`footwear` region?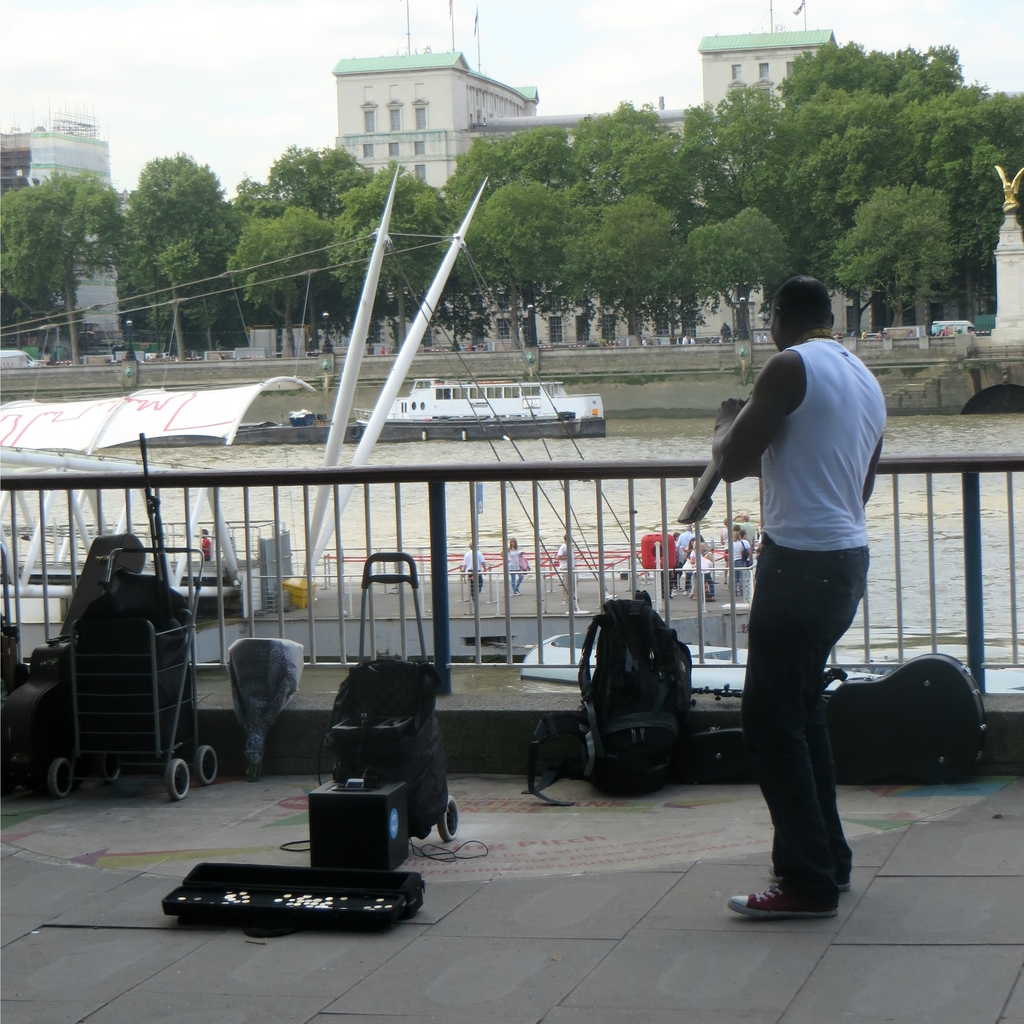
(833, 870, 861, 900)
